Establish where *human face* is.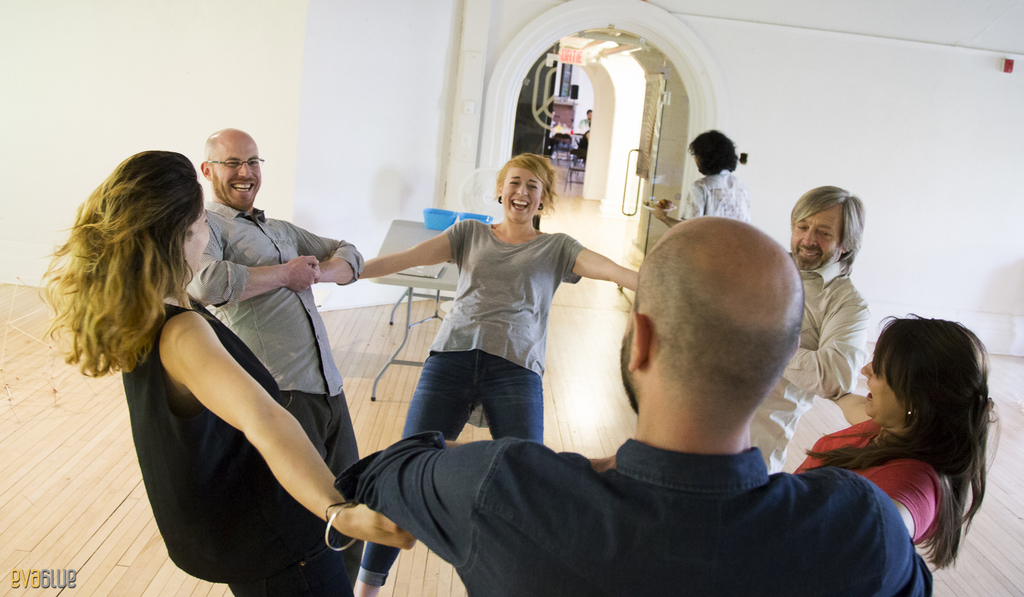
Established at rect(504, 165, 539, 223).
